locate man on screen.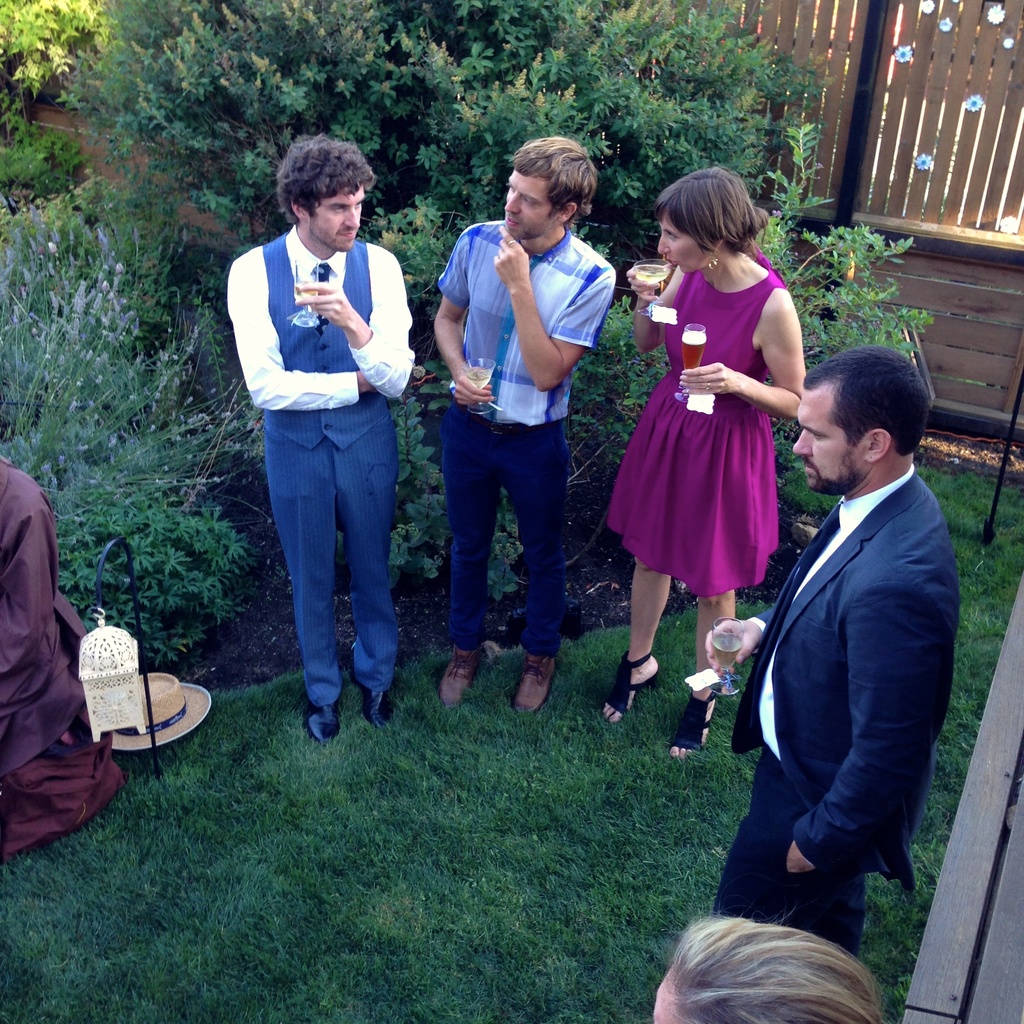
On screen at 431 141 617 710.
